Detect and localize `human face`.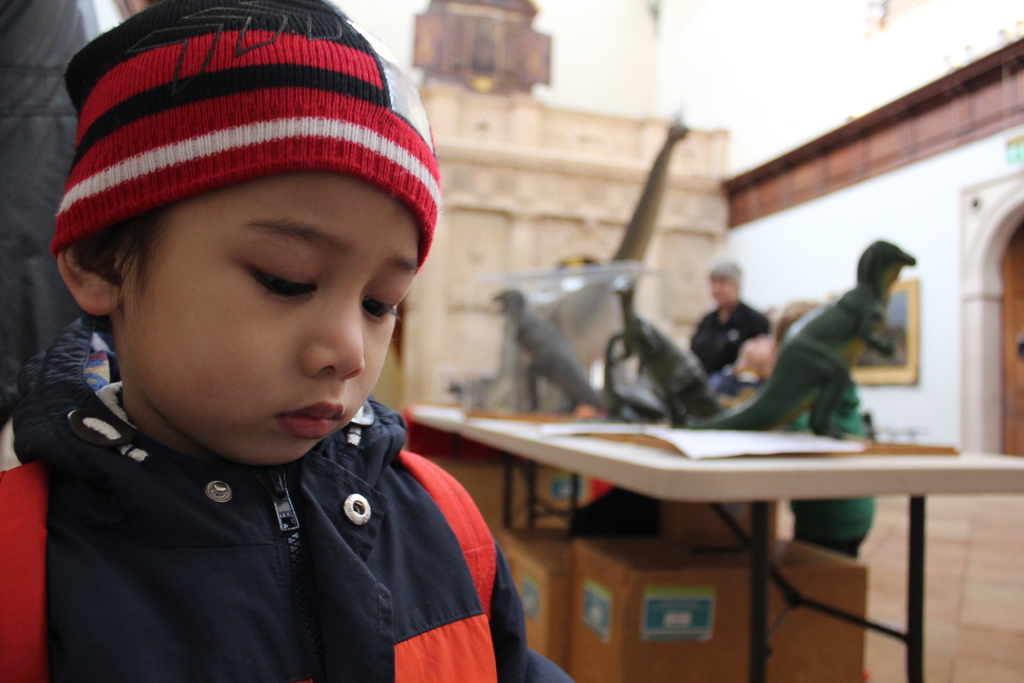
Localized at bbox(120, 173, 420, 466).
